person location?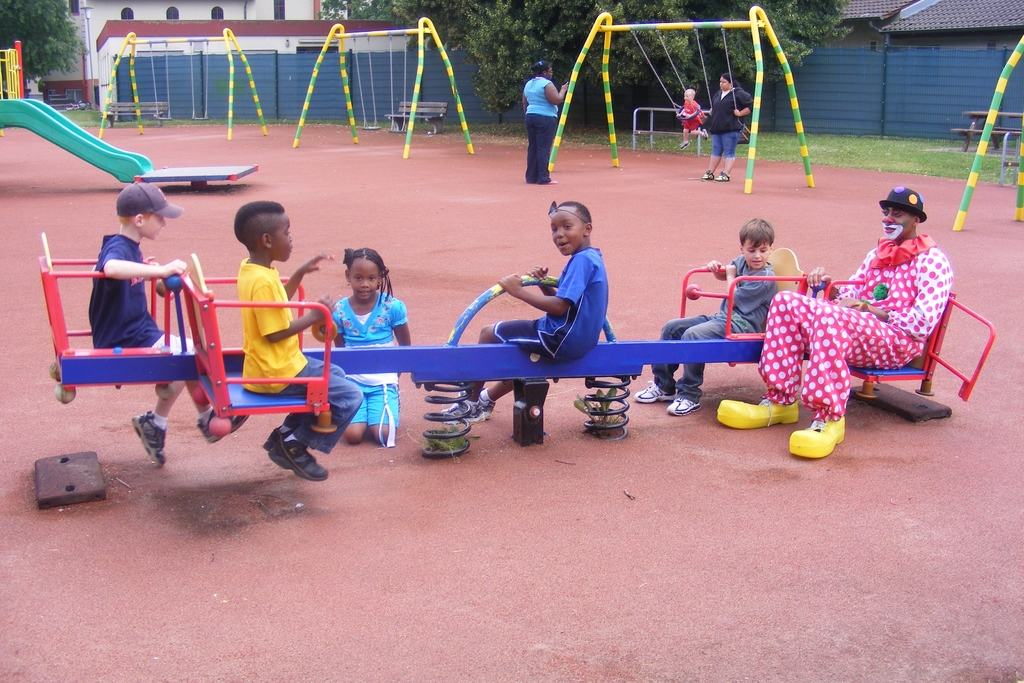
(x1=633, y1=219, x2=781, y2=417)
